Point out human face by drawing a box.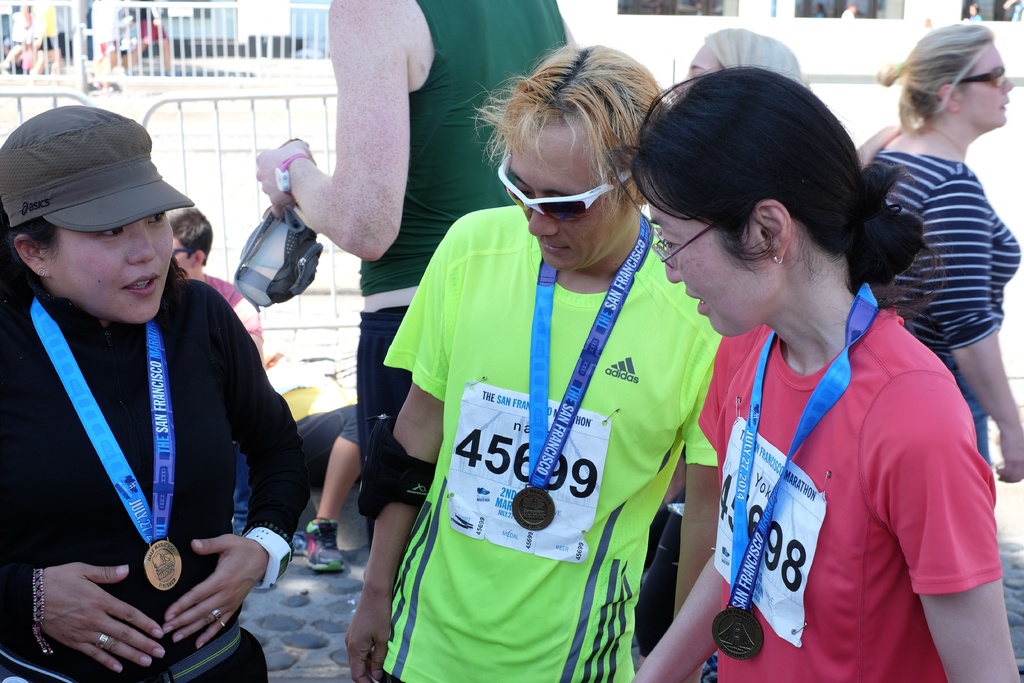
rect(958, 38, 1012, 131).
